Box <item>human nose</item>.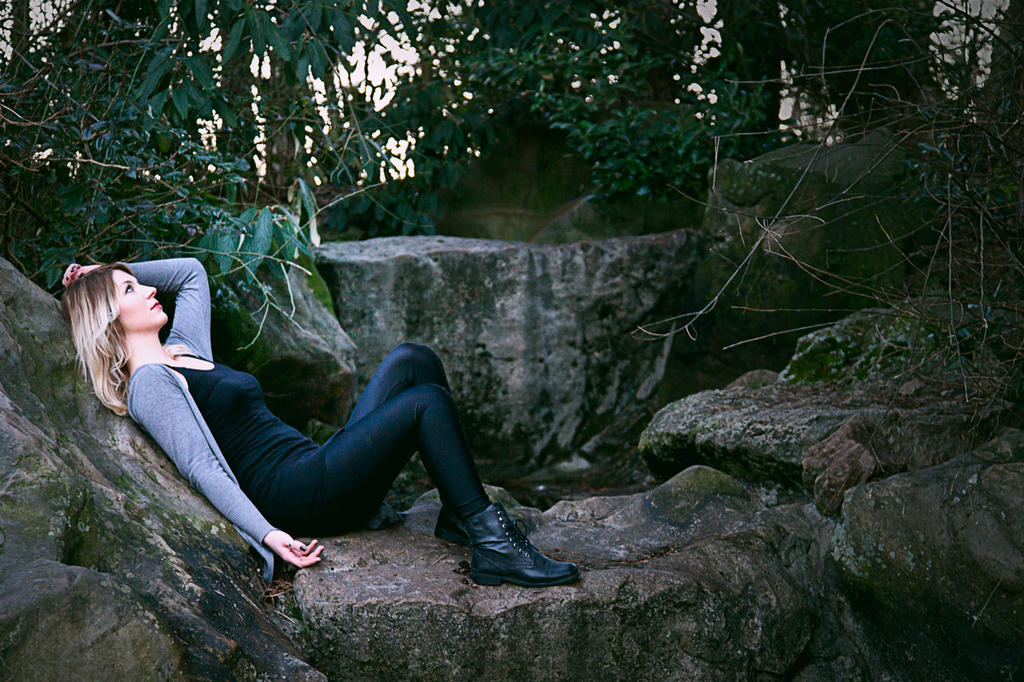
(142,284,159,298).
